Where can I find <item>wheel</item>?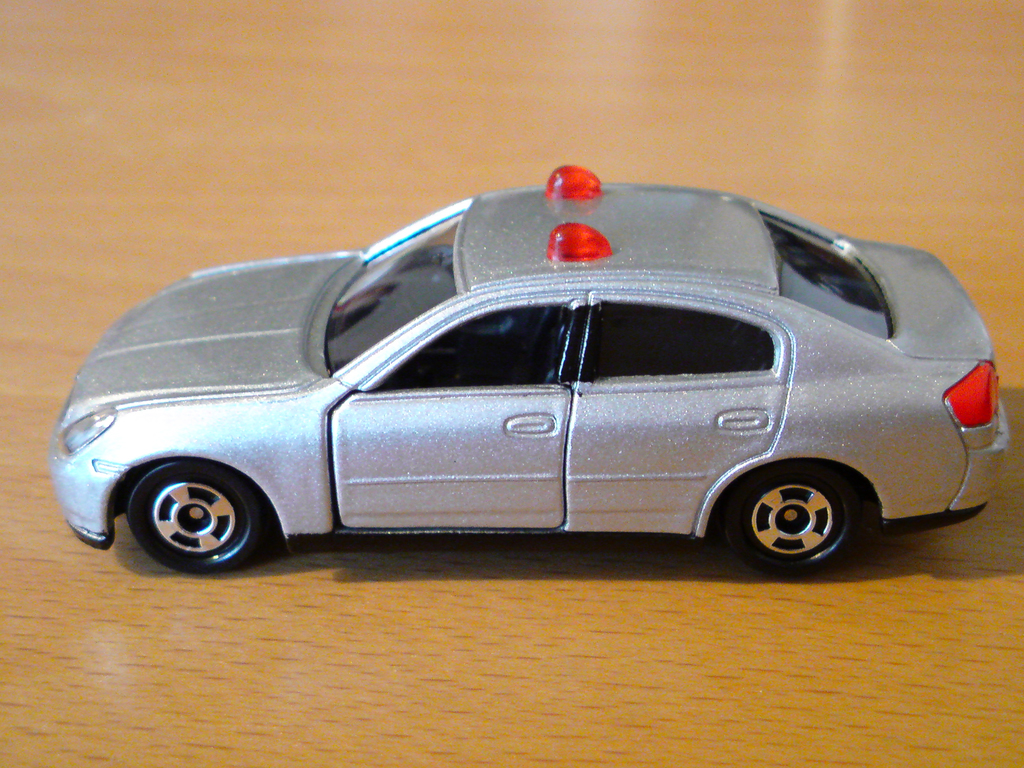
You can find it at l=712, t=461, r=886, b=566.
